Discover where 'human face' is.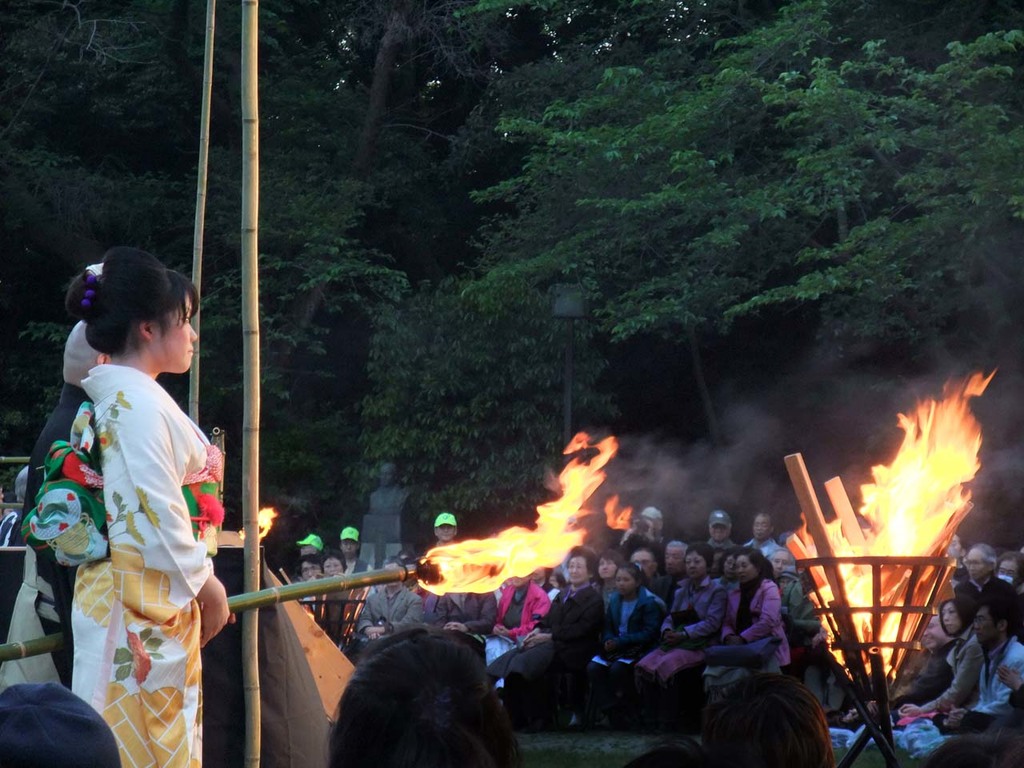
Discovered at box=[378, 464, 394, 488].
